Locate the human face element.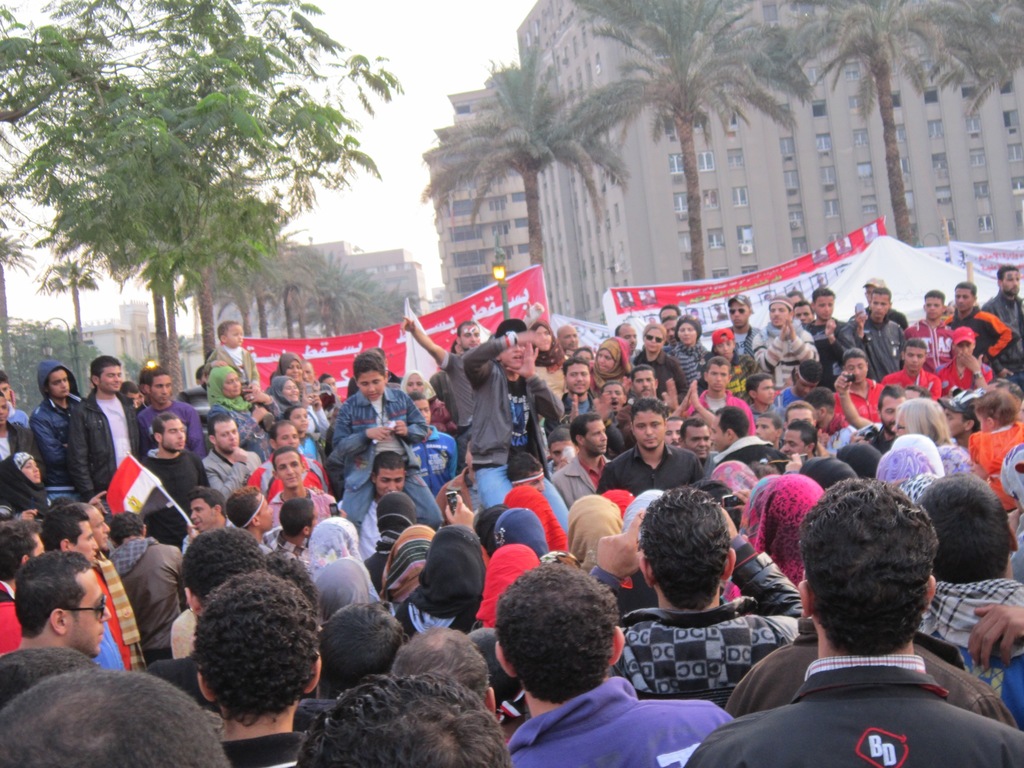
Element bbox: (904, 346, 924, 371).
